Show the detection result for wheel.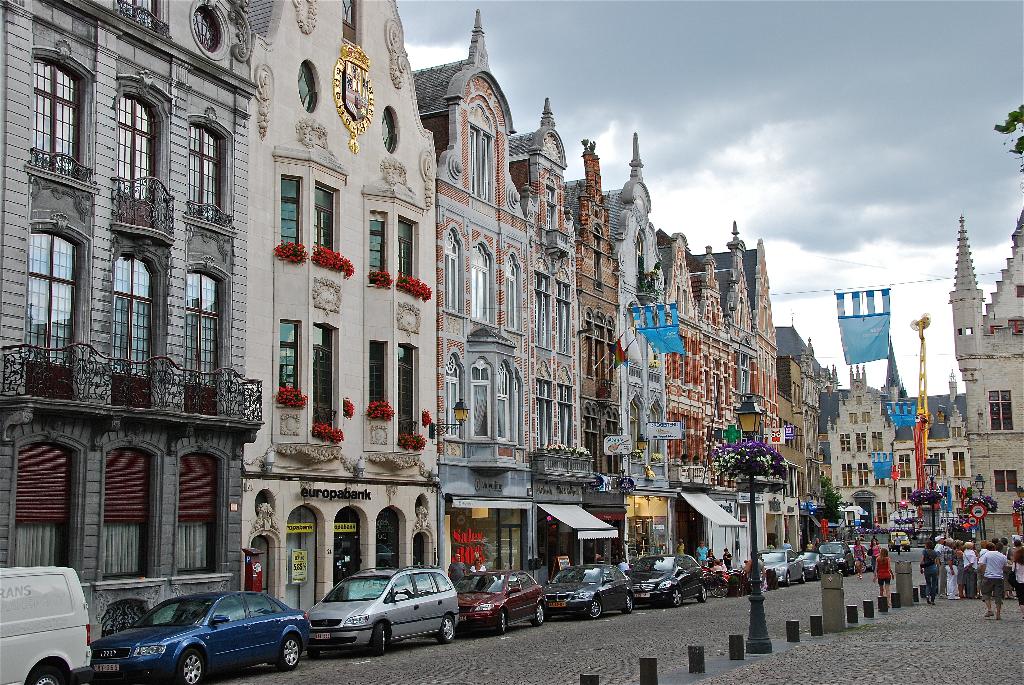
(left=860, top=561, right=867, bottom=573).
